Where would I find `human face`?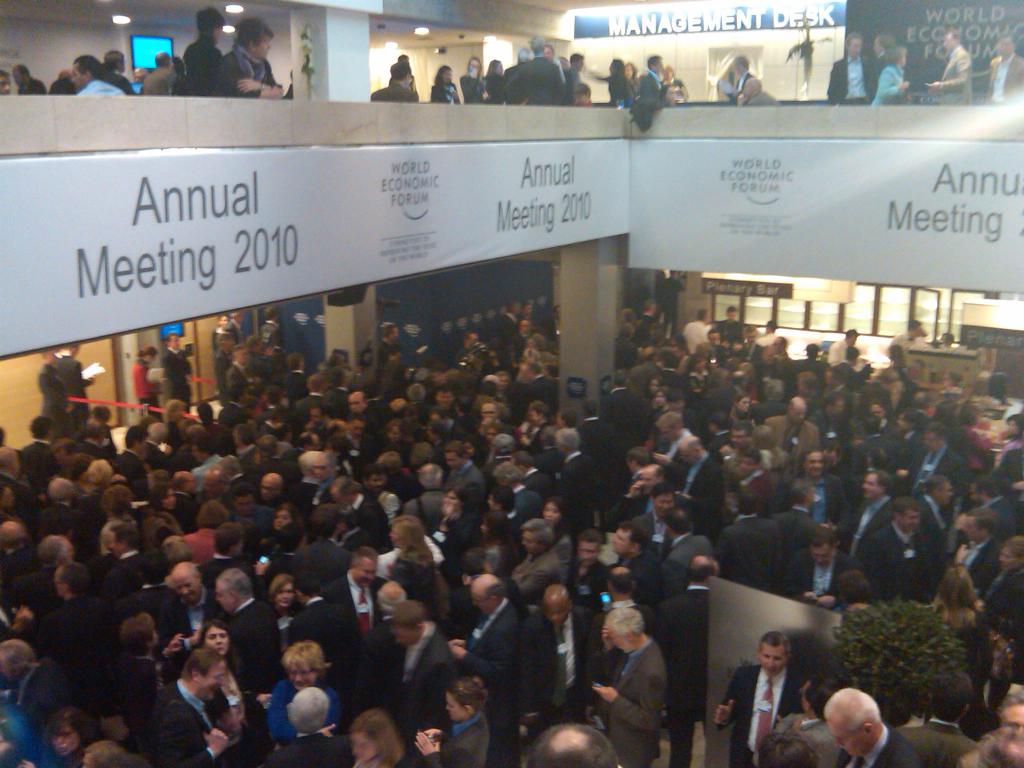
At 541,501,558,524.
